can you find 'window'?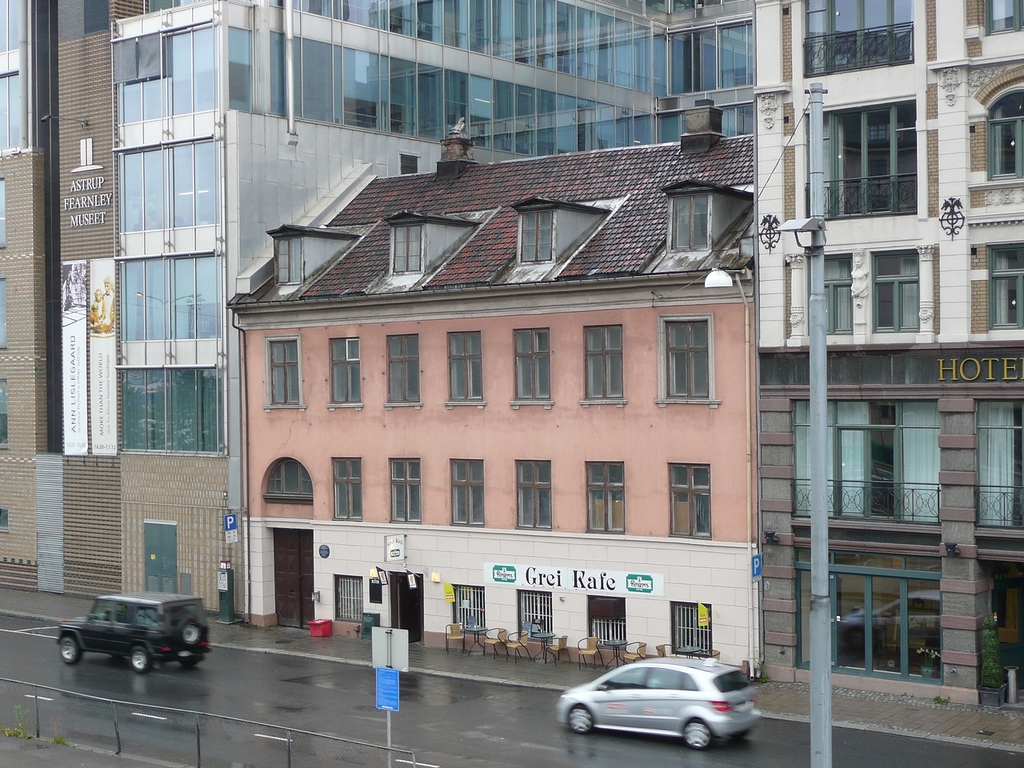
Yes, bounding box: 119/370/221/454.
